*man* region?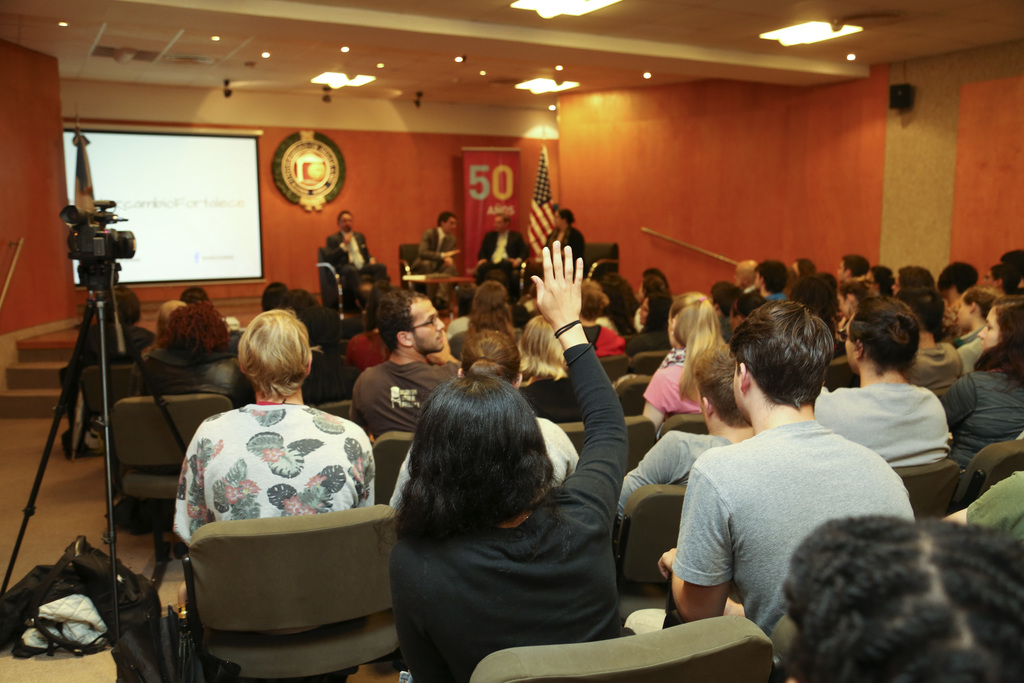
<region>470, 213, 531, 302</region>
